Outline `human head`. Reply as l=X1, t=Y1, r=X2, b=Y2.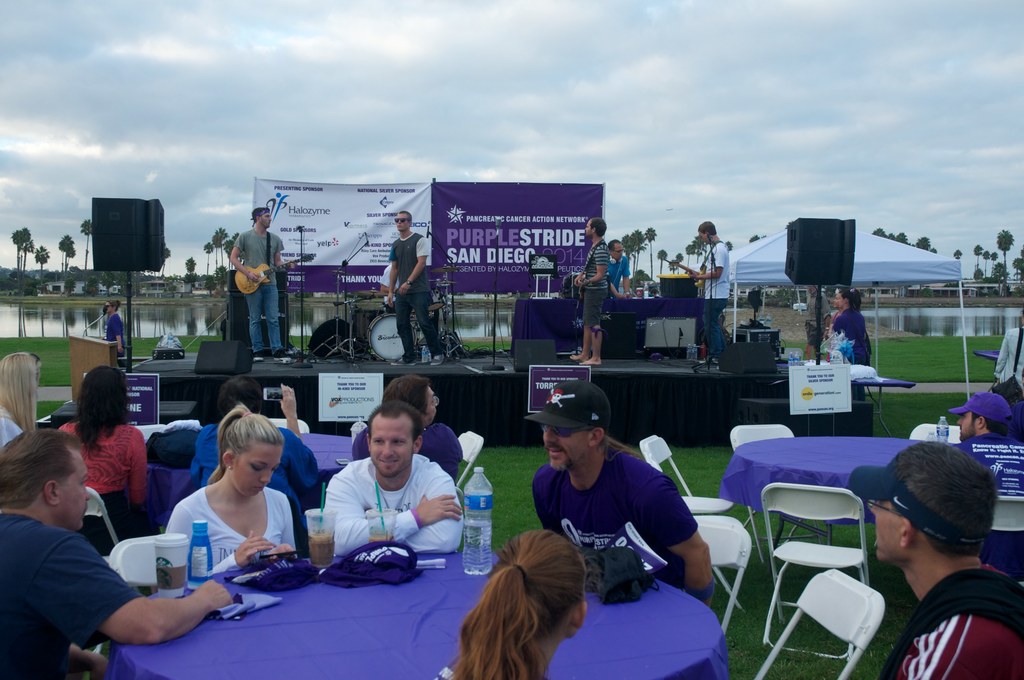
l=539, t=380, r=610, b=474.
